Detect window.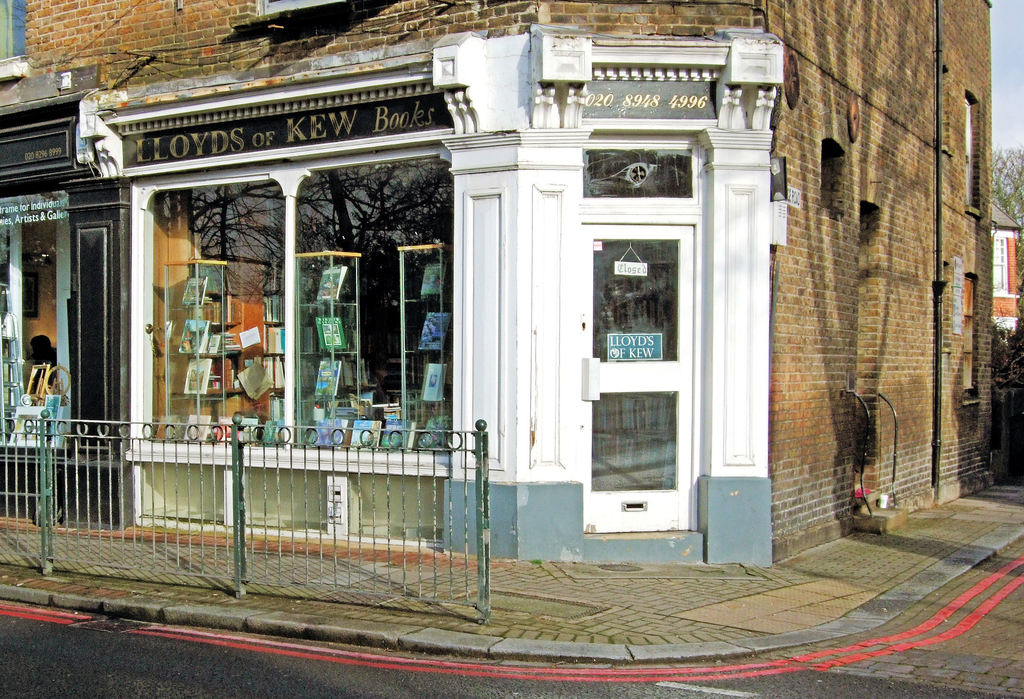
Detected at 580, 144, 700, 202.
